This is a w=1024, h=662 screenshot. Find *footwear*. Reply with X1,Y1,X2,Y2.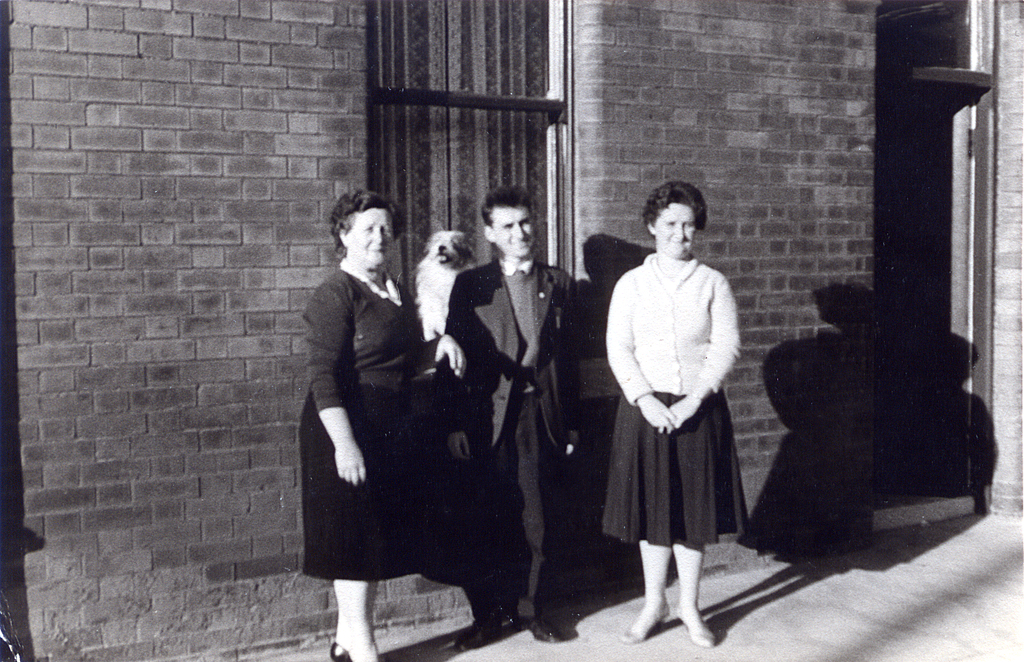
616,602,671,647.
